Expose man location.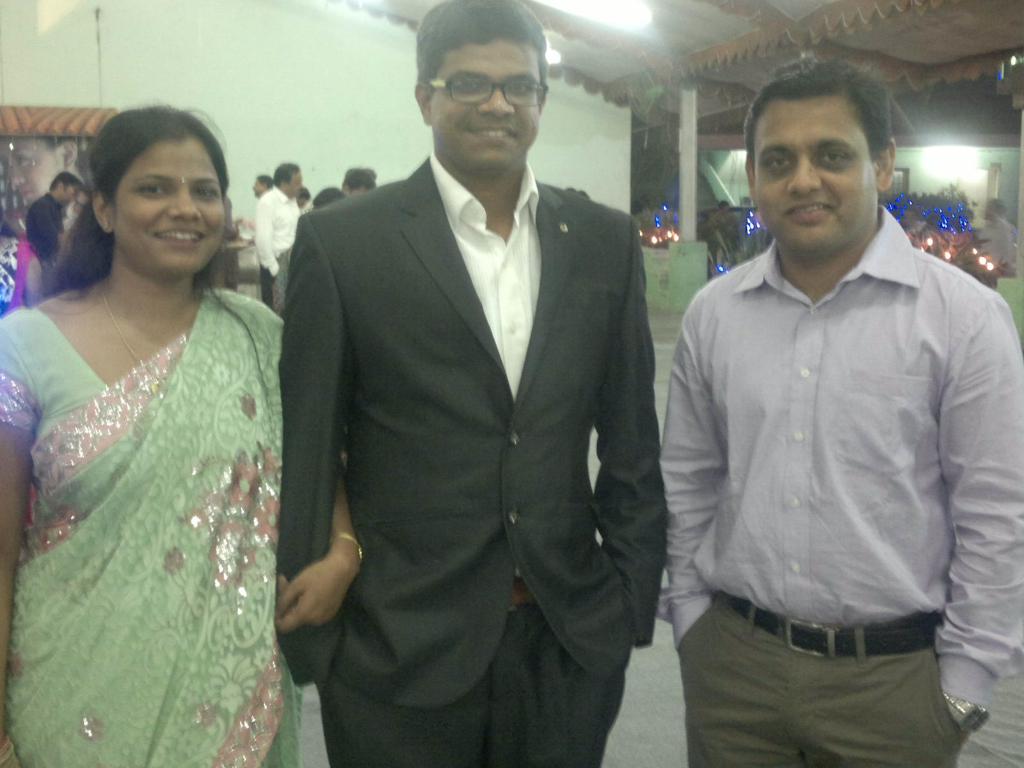
Exposed at left=236, top=170, right=273, bottom=300.
